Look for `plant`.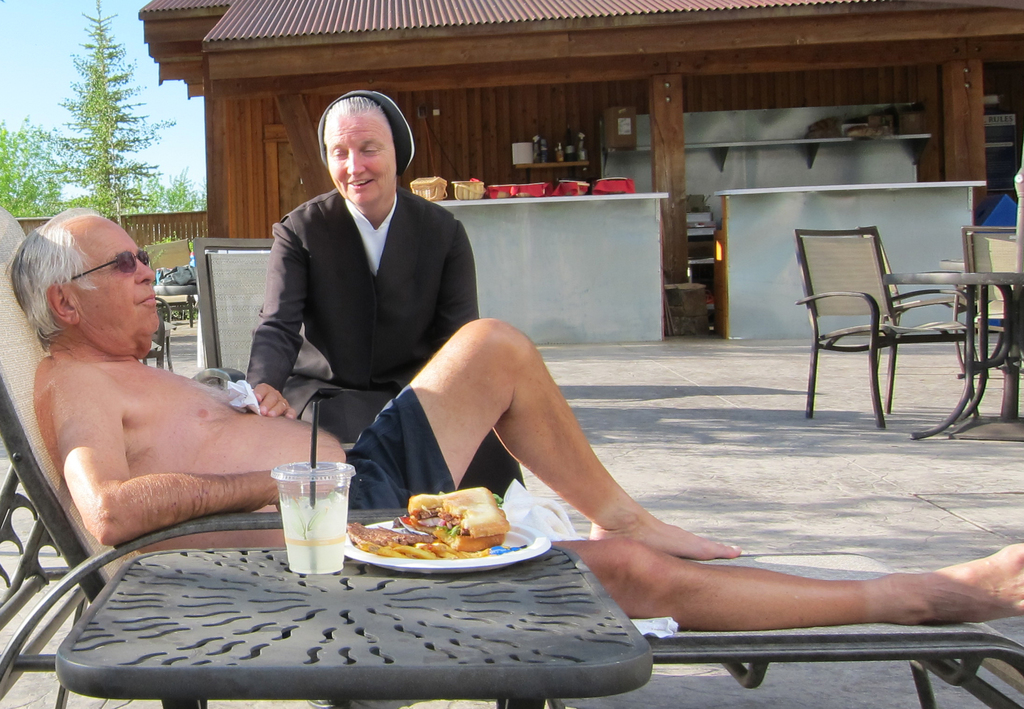
Found: {"left": 140, "top": 234, "right": 200, "bottom": 321}.
